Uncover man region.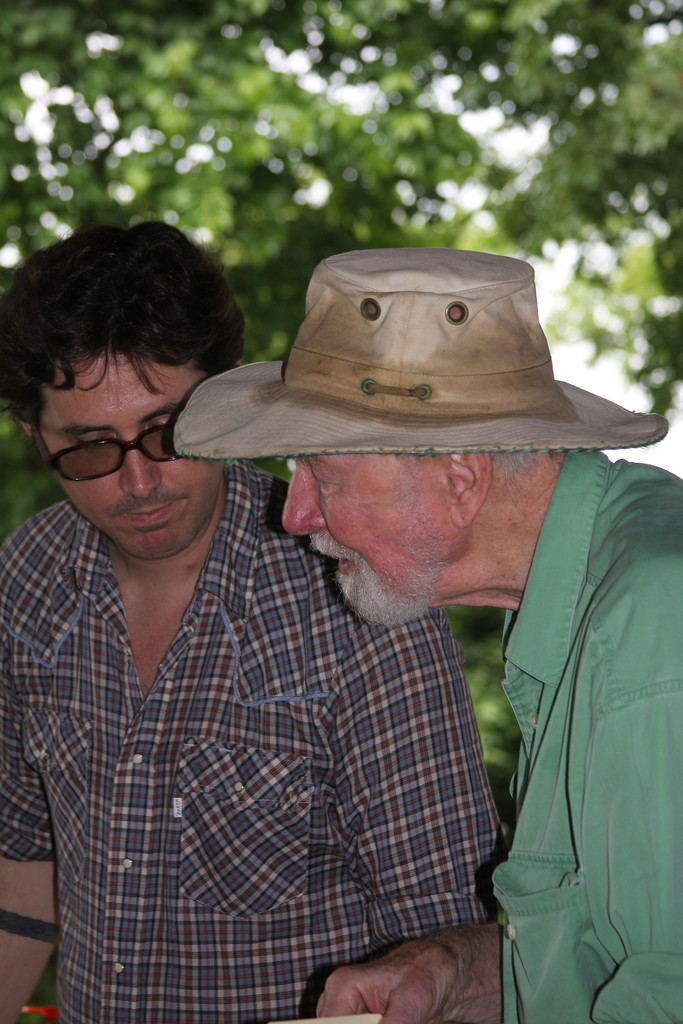
Uncovered: <bbox>0, 218, 505, 1023</bbox>.
